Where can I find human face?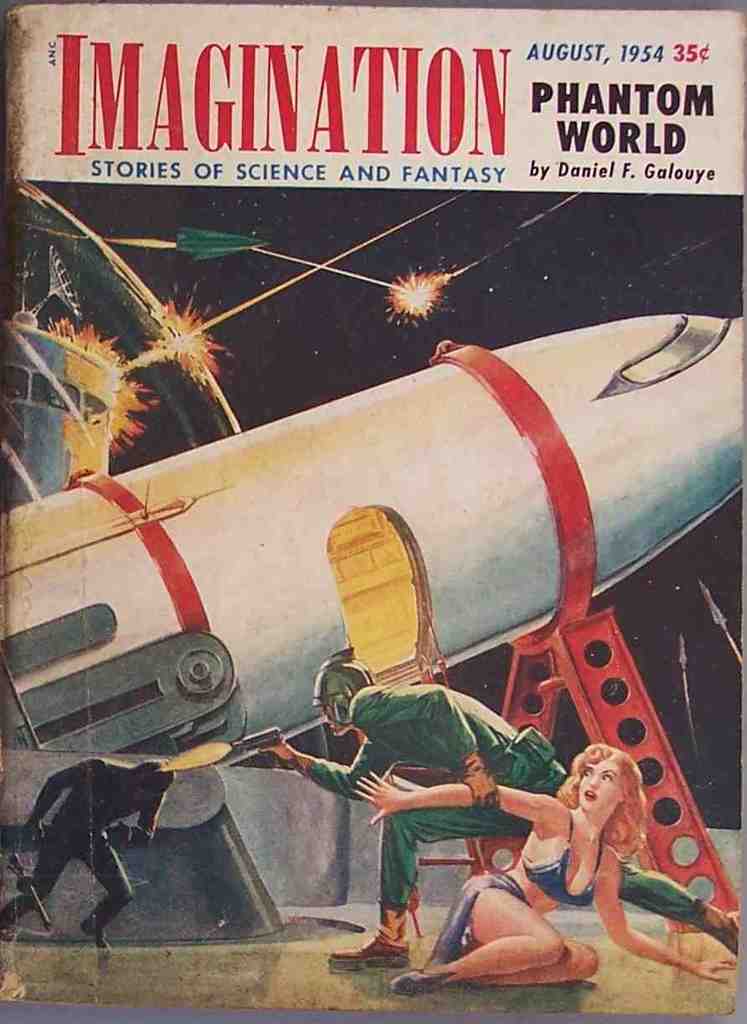
You can find it at rect(575, 758, 623, 809).
